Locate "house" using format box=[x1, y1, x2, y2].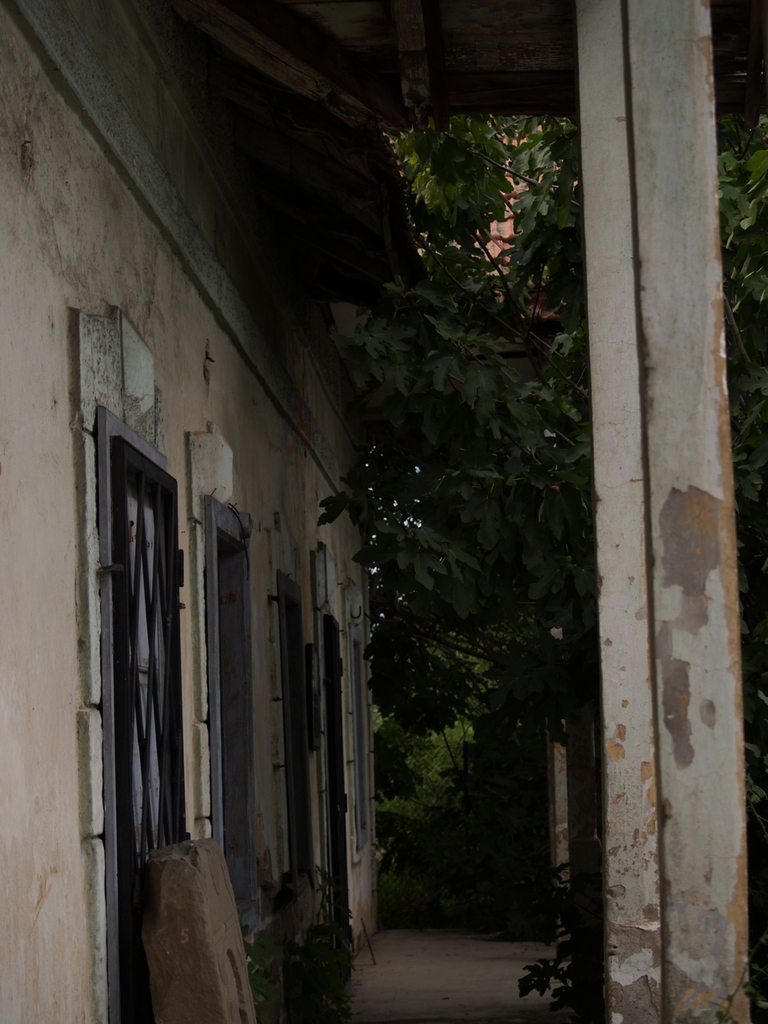
box=[0, 0, 767, 1023].
